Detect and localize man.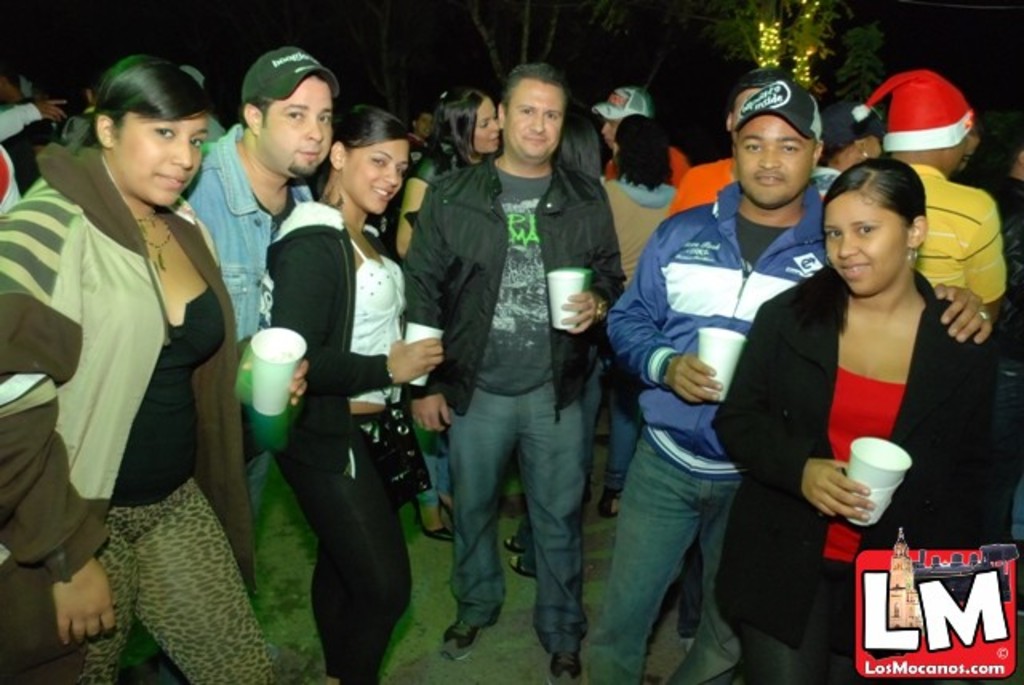
Localized at (left=397, top=64, right=626, bottom=679).
